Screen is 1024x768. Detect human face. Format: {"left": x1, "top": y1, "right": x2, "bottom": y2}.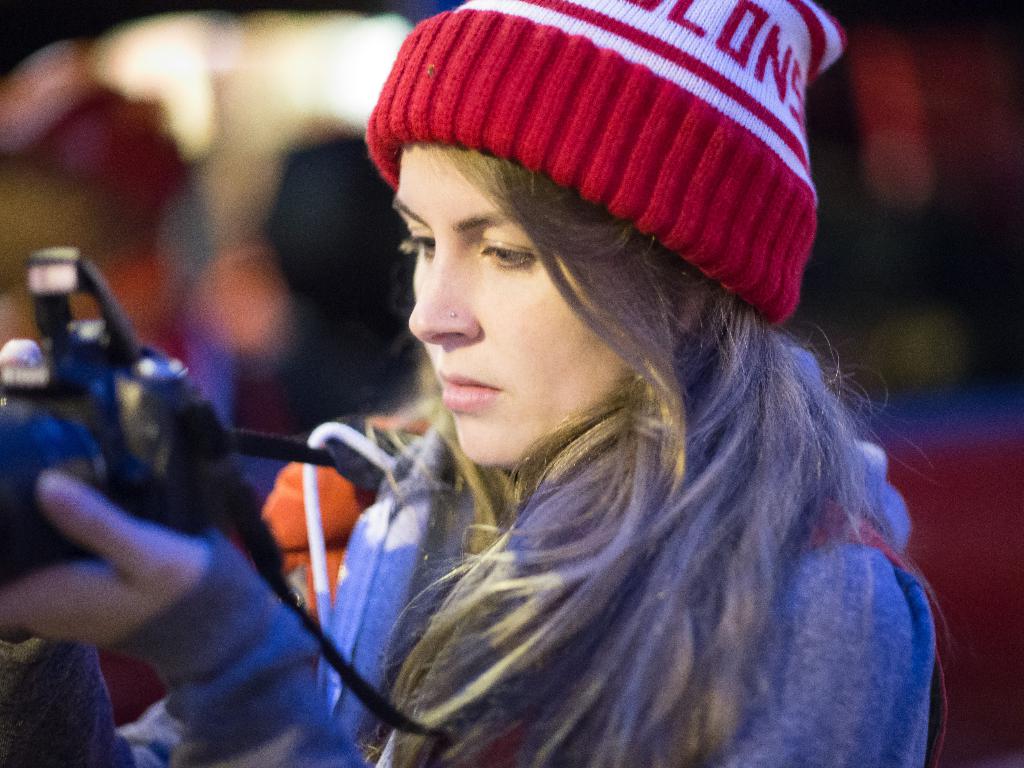
{"left": 388, "top": 111, "right": 681, "bottom": 467}.
